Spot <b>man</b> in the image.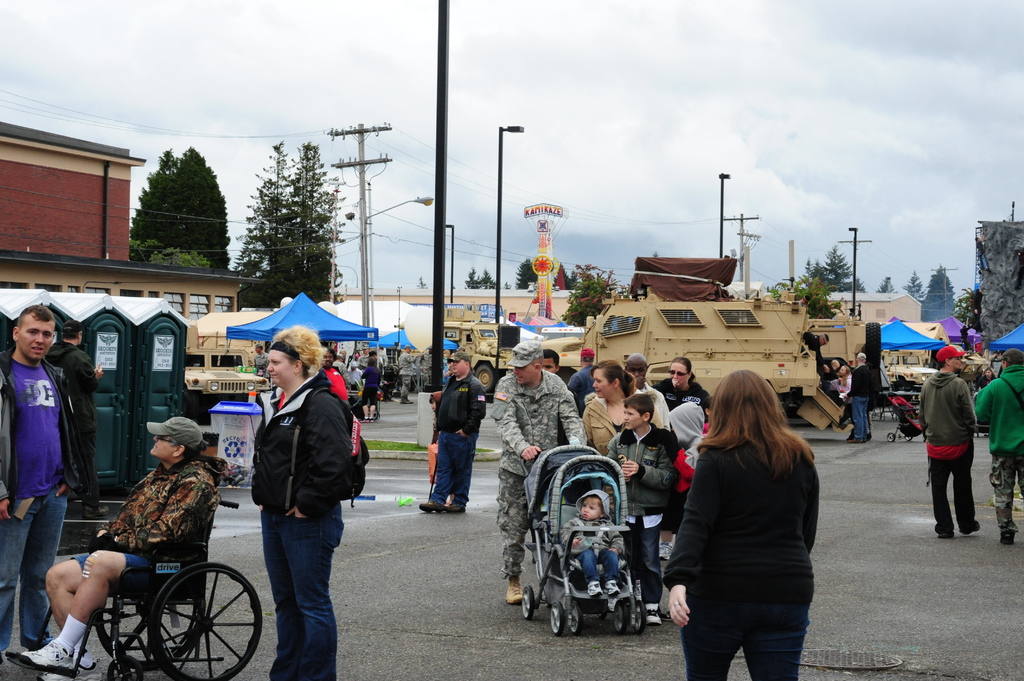
<b>man</b> found at box(42, 321, 105, 520).
